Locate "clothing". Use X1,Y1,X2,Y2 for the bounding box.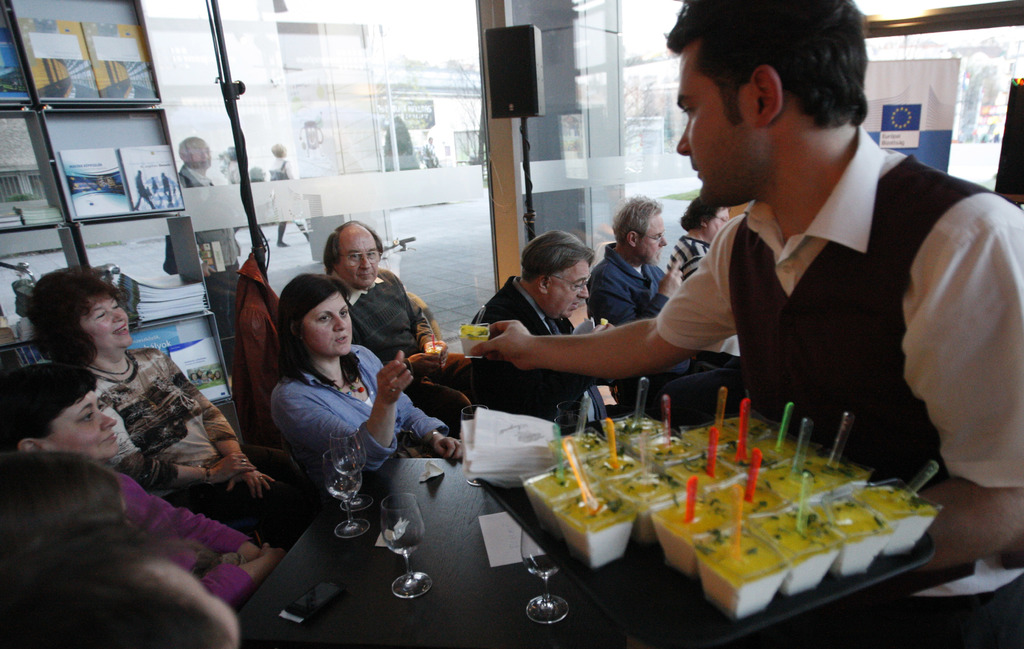
382,113,416,175.
